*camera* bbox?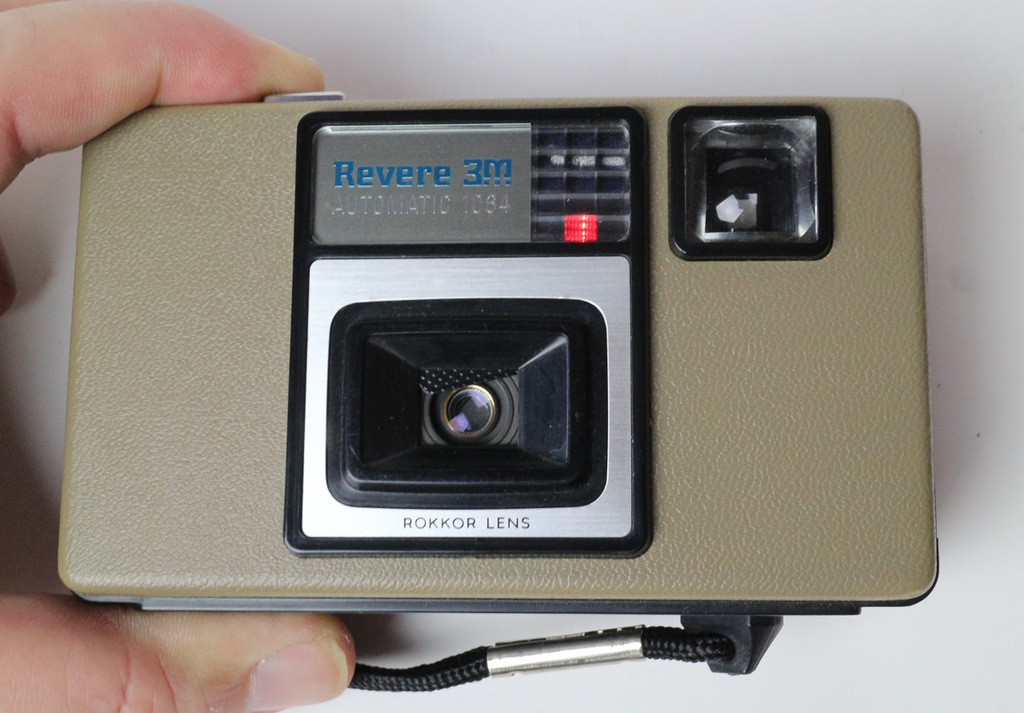
(left=57, top=98, right=944, bottom=677)
